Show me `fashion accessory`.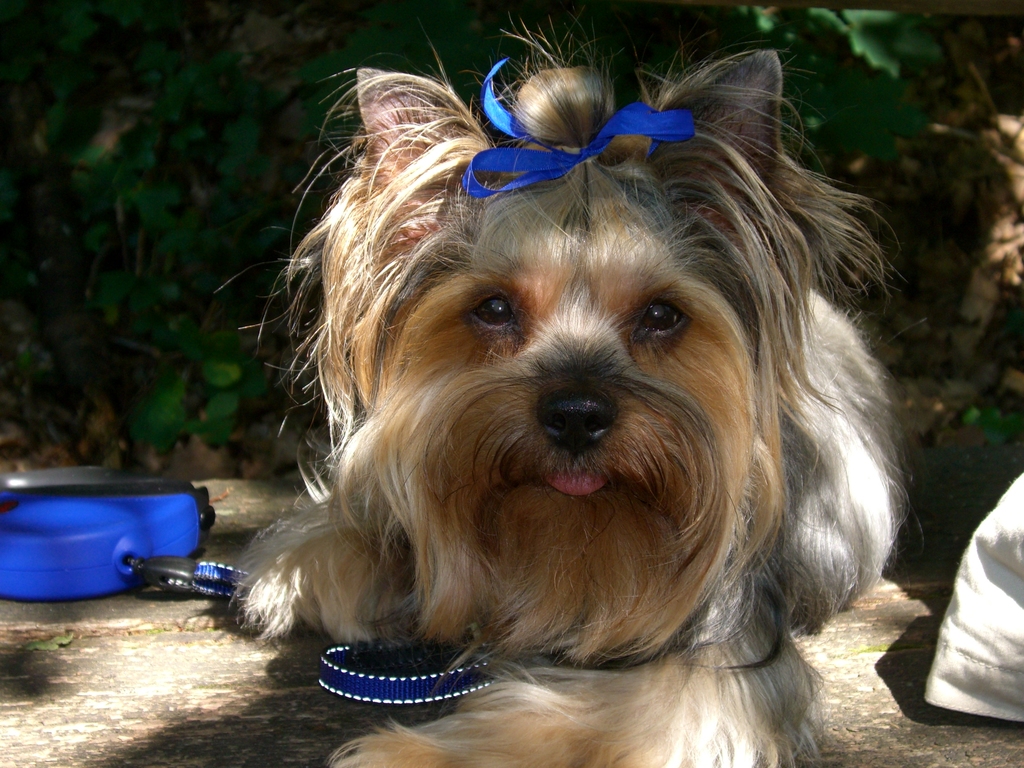
`fashion accessory` is here: 465,54,694,193.
